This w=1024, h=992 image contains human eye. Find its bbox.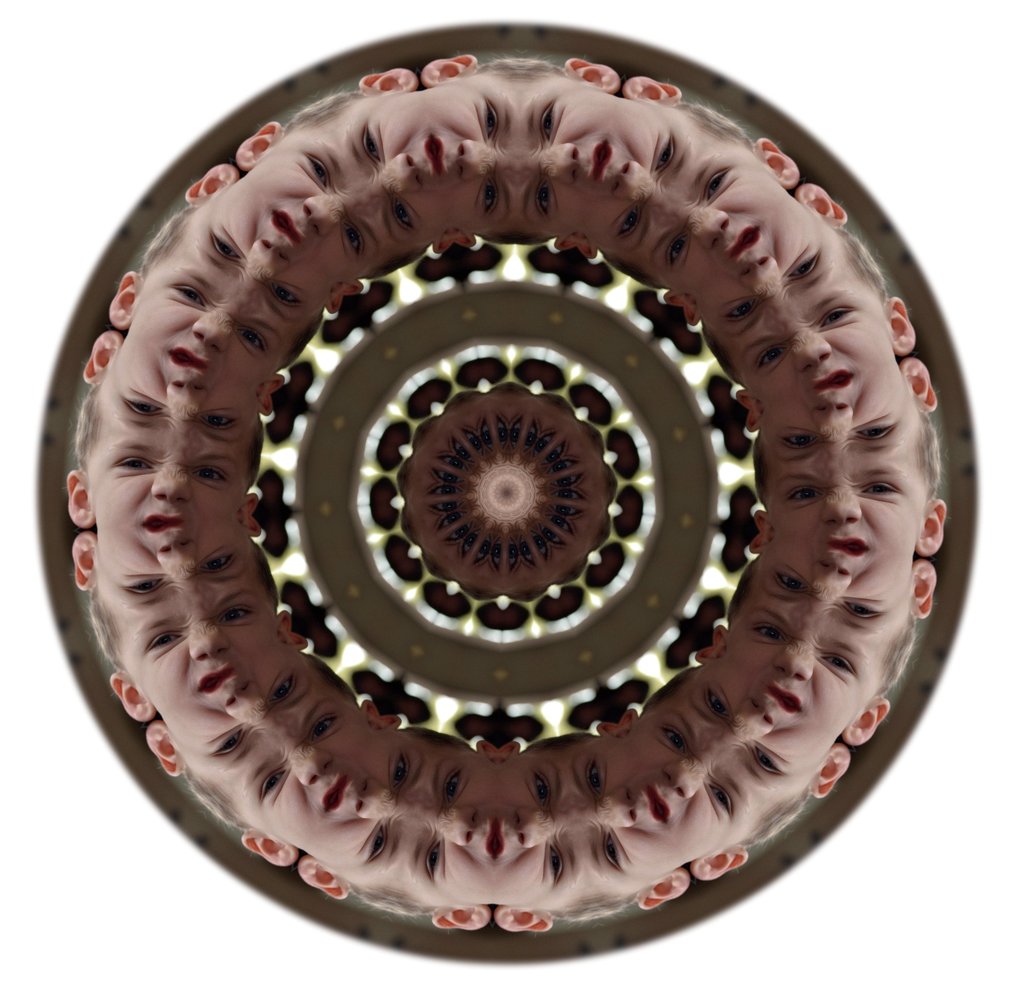
select_region(548, 847, 564, 889).
